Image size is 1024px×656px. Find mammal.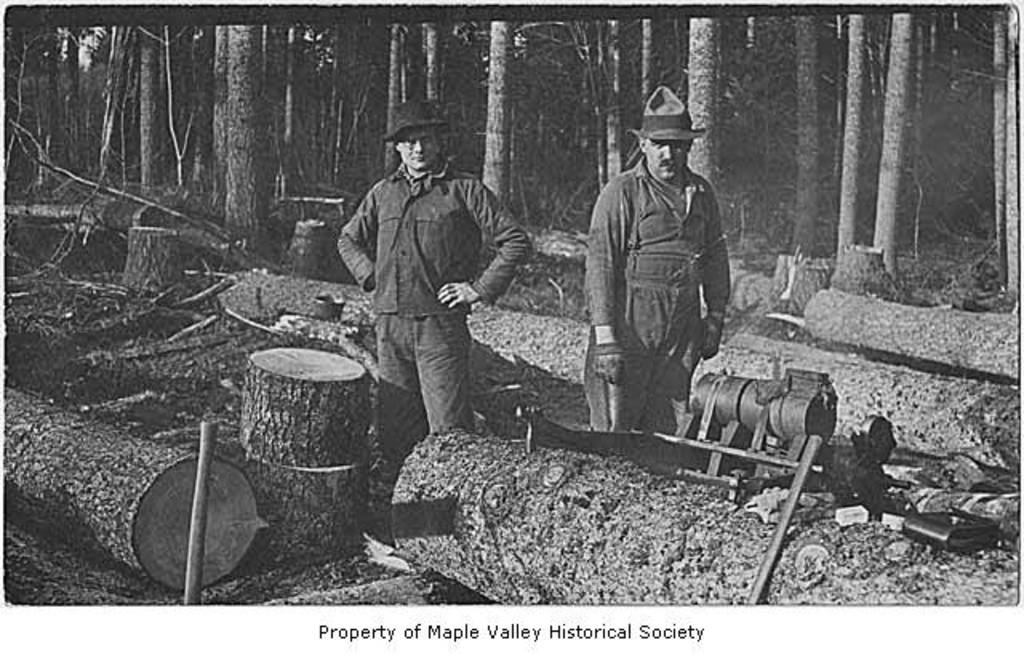
{"x1": 333, "y1": 101, "x2": 531, "y2": 491}.
